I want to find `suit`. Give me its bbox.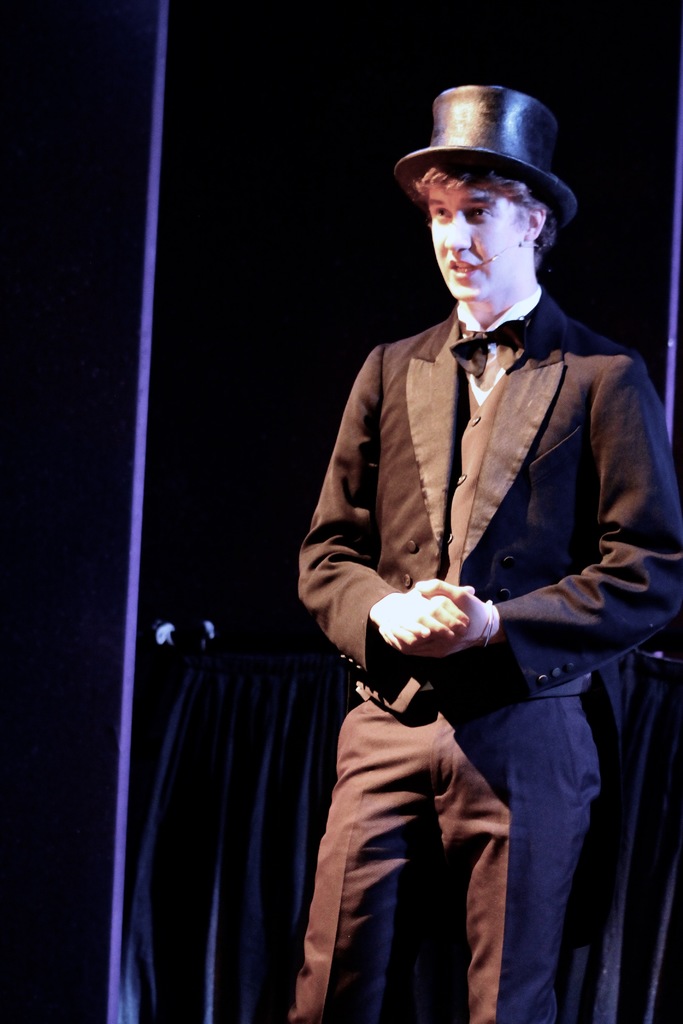
(left=286, top=171, right=639, bottom=1023).
